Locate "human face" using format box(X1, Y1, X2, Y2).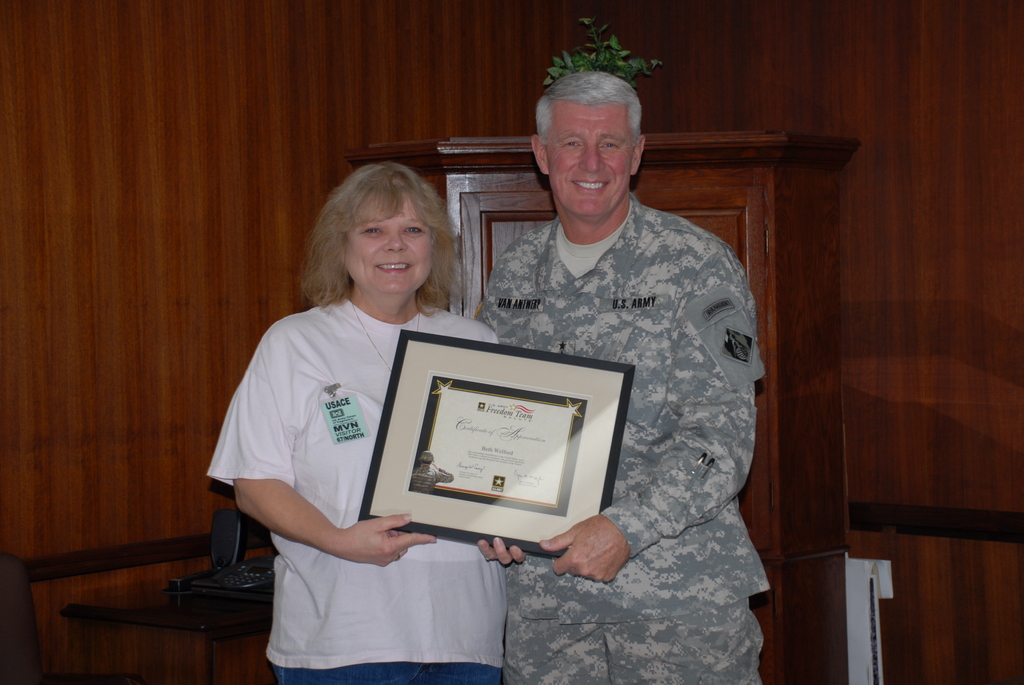
box(341, 198, 435, 303).
